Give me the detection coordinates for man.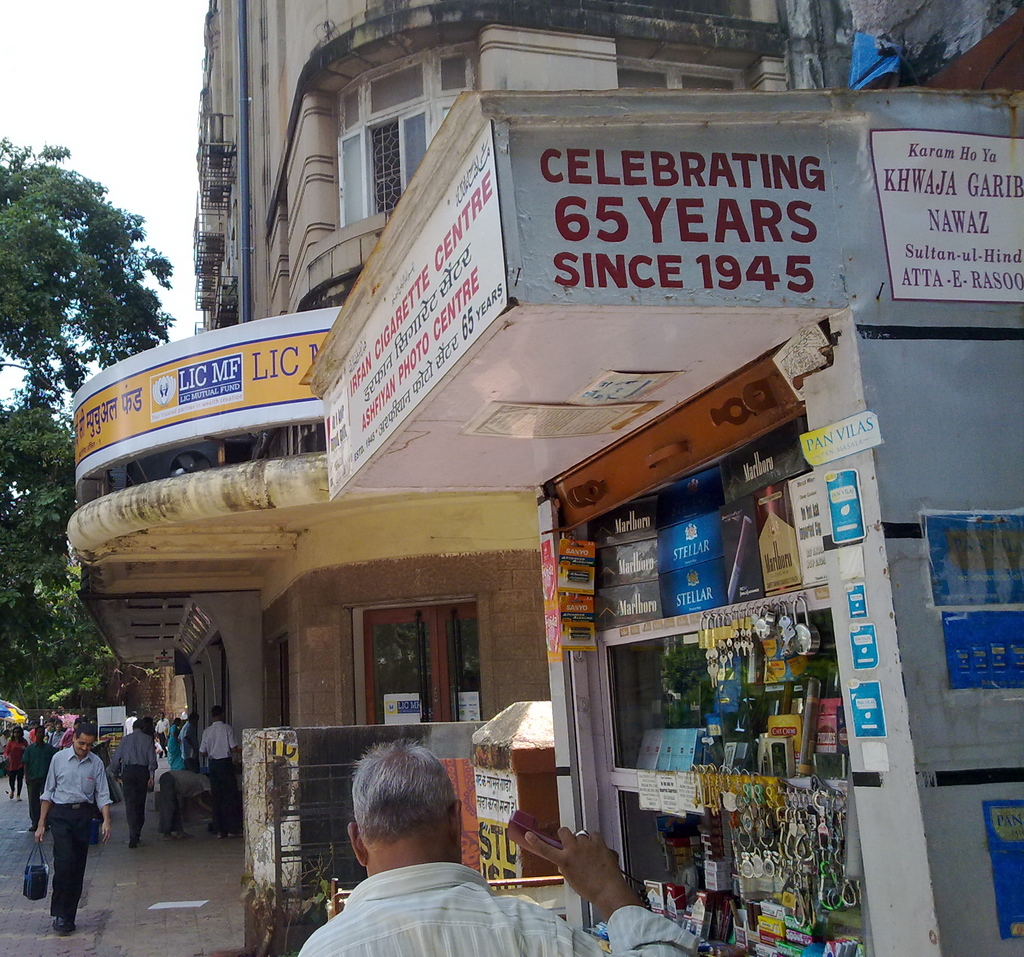
detection(294, 739, 696, 956).
